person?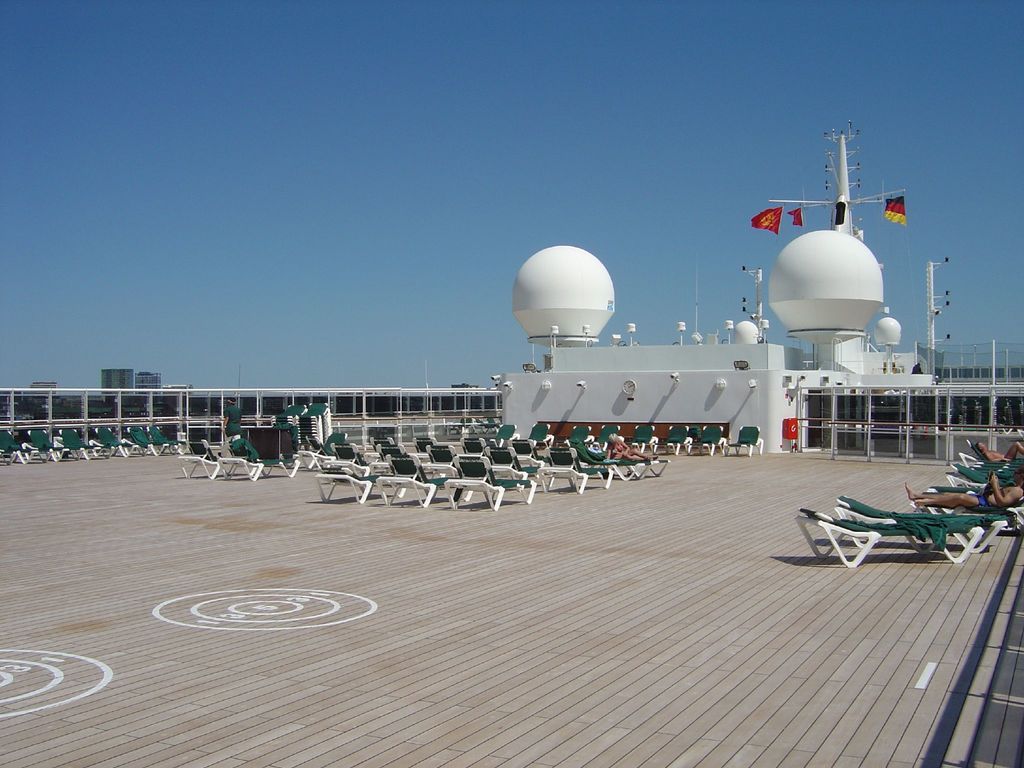
604/430/657/461
